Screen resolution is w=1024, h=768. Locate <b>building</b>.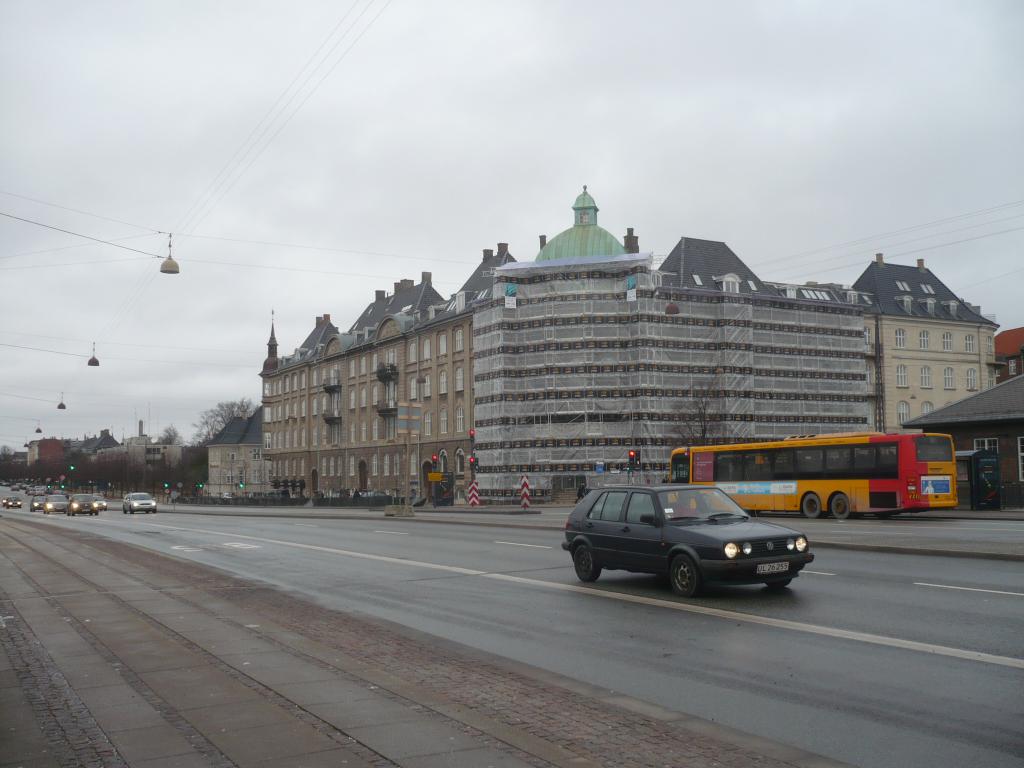
(26,186,1023,510).
